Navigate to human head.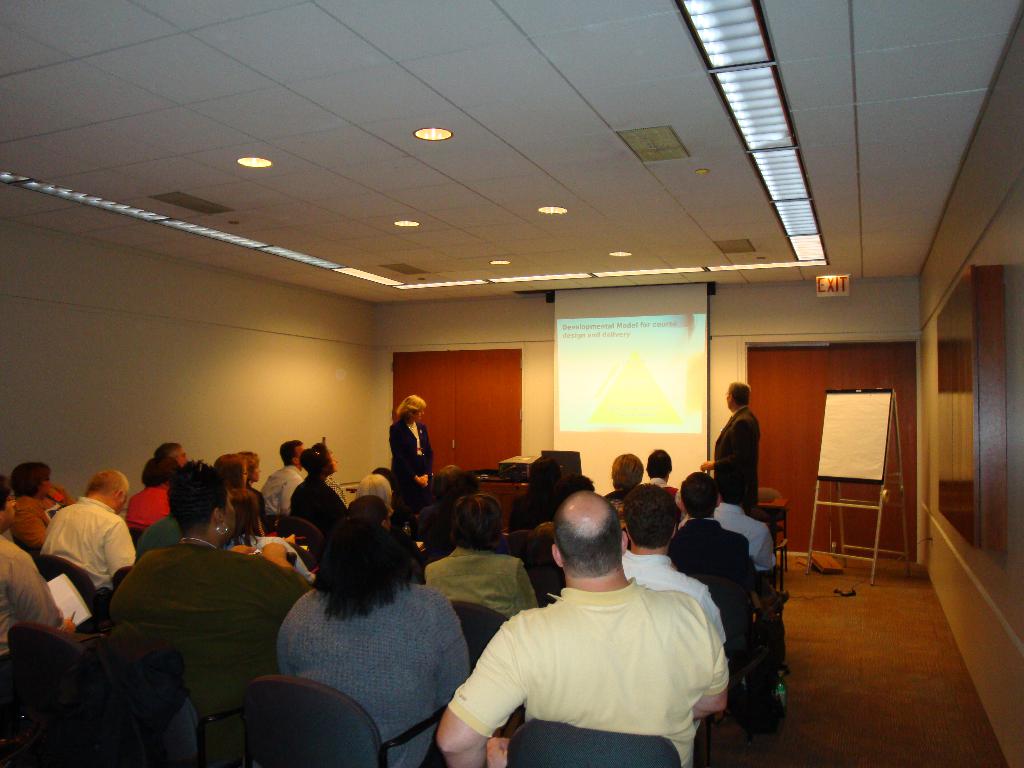
Navigation target: rect(154, 442, 188, 463).
